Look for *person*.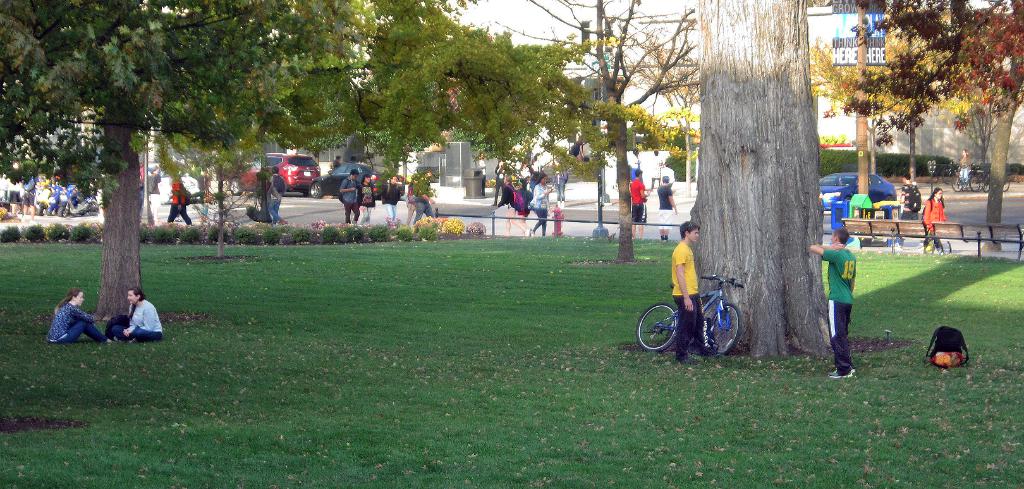
Found: [339, 167, 364, 229].
